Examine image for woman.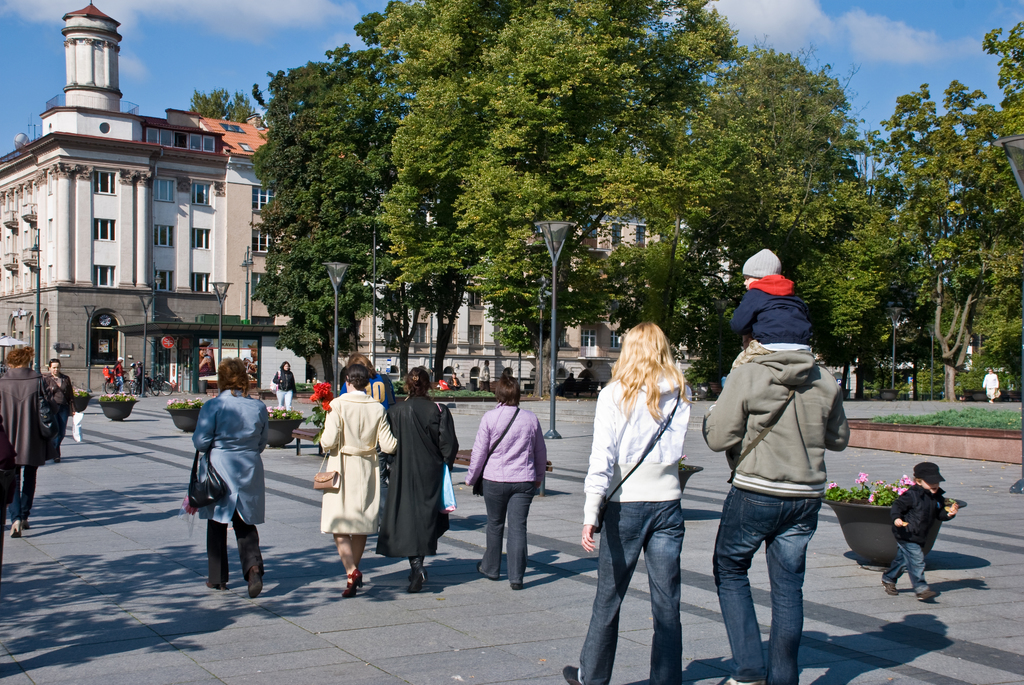
Examination result: left=1, top=341, right=53, bottom=535.
